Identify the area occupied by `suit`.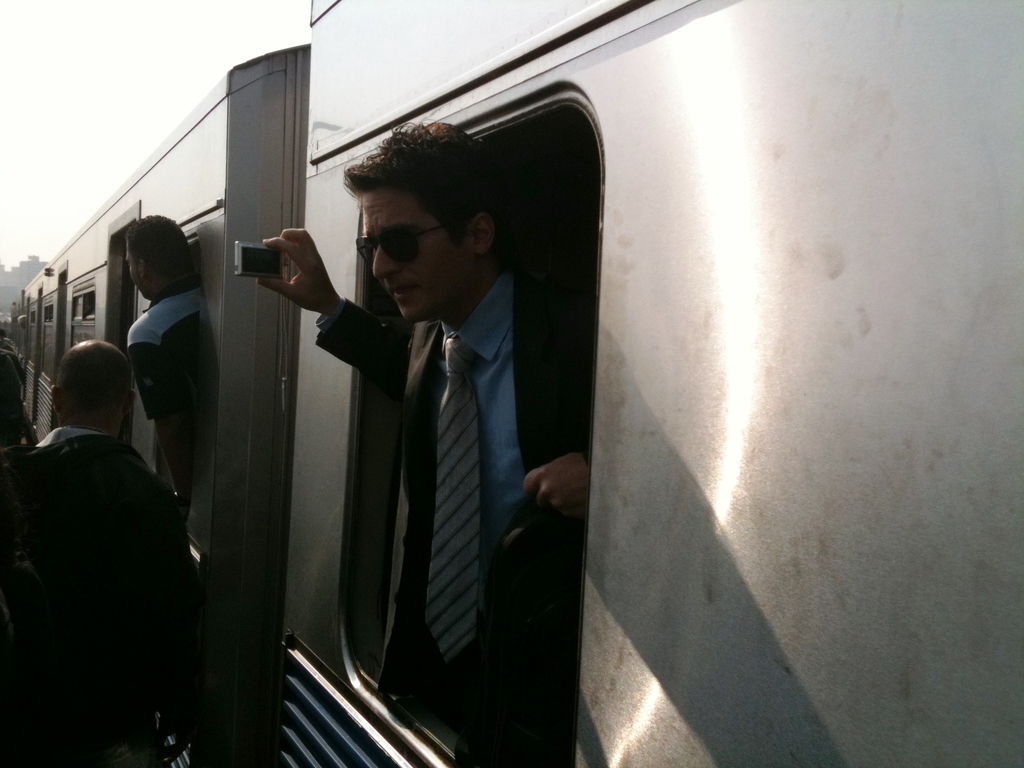
Area: box(305, 186, 595, 709).
